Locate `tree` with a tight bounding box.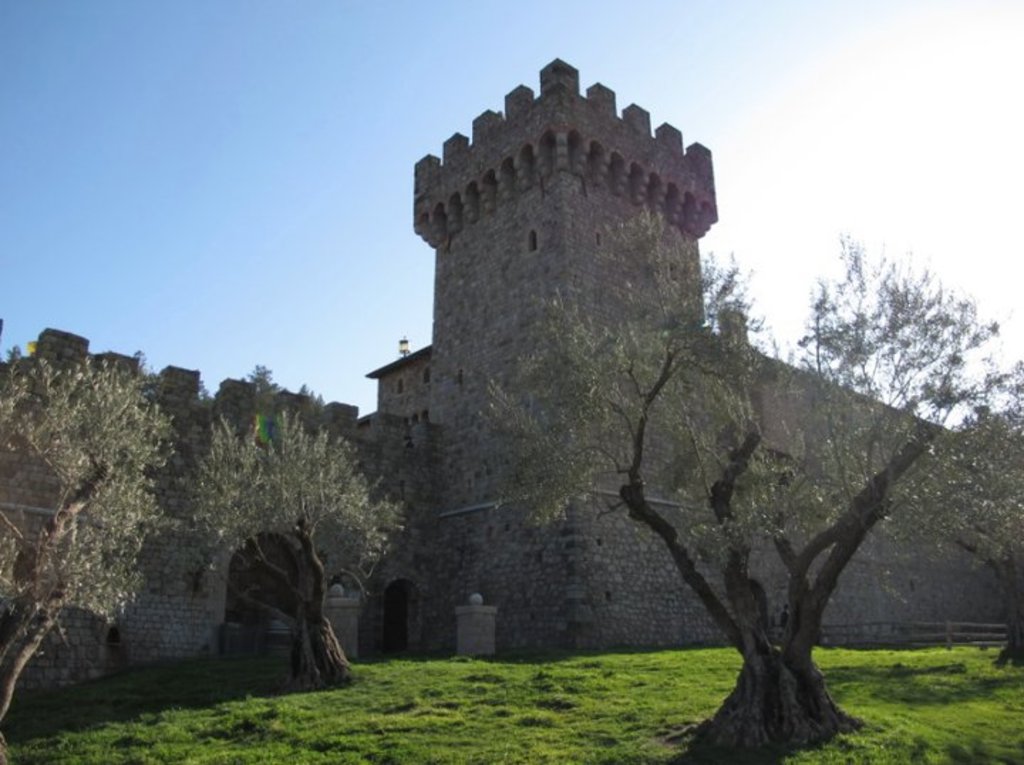
box=[457, 183, 1020, 759].
